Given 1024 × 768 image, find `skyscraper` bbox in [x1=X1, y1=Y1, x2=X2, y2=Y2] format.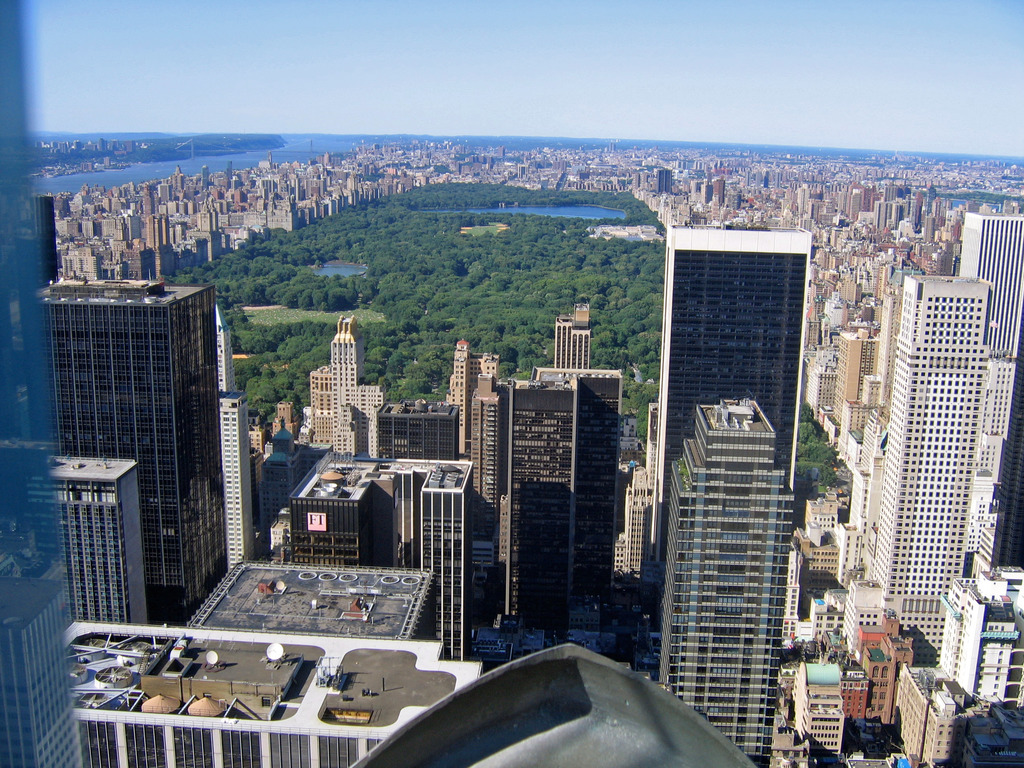
[x1=248, y1=187, x2=268, y2=212].
